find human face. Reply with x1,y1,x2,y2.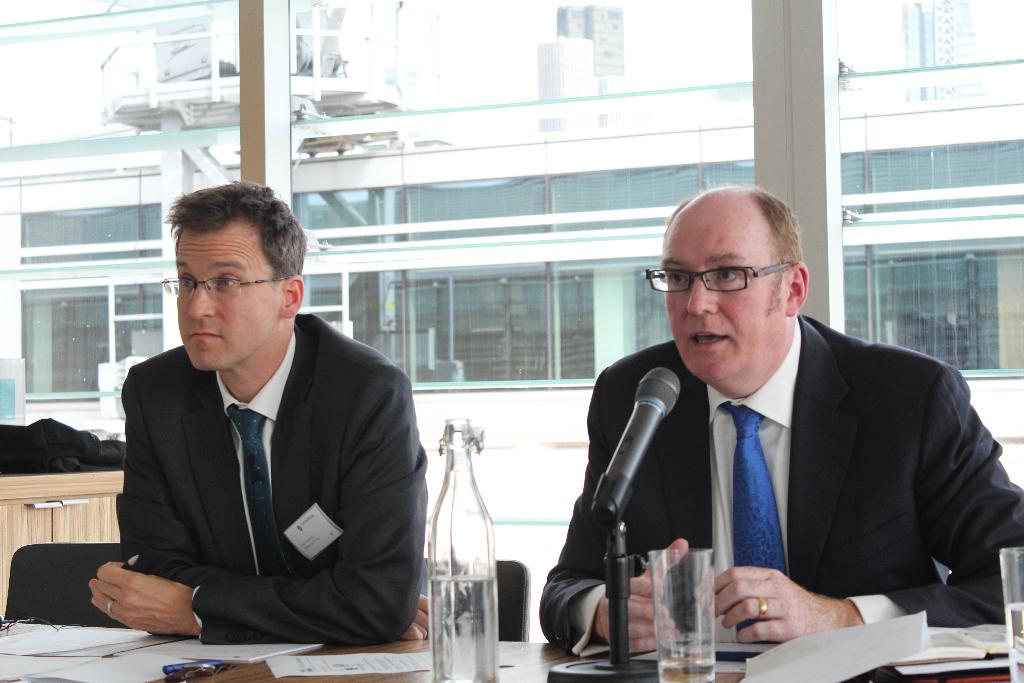
666,229,777,378.
